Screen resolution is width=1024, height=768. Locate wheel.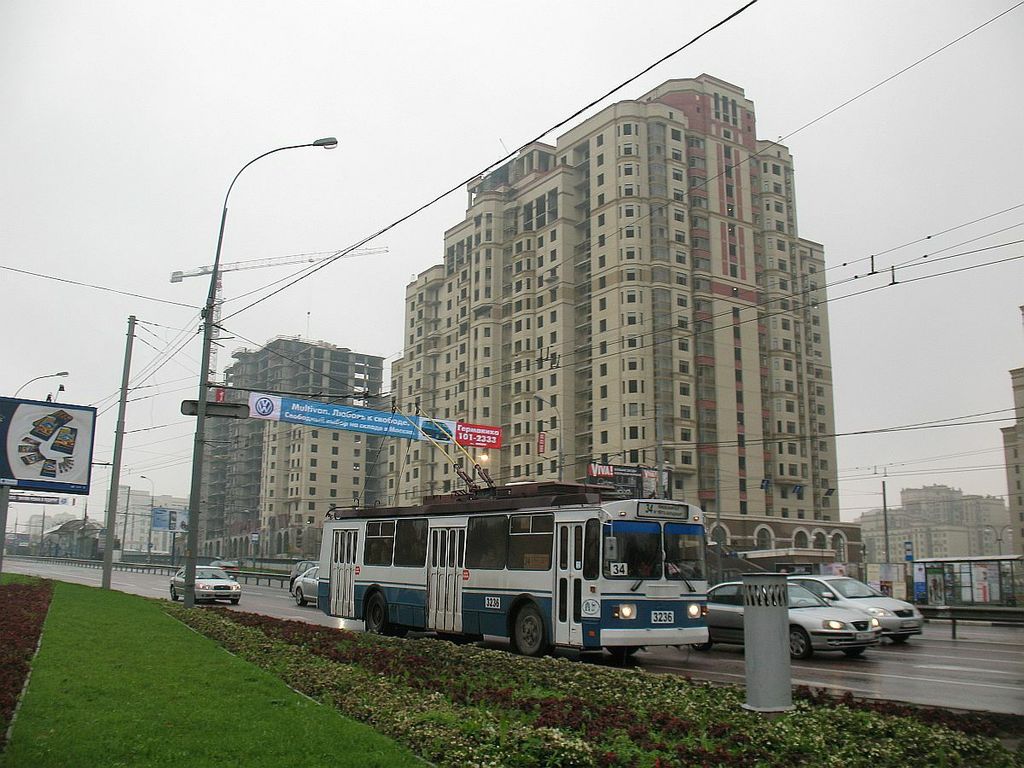
Rect(890, 634, 908, 643).
